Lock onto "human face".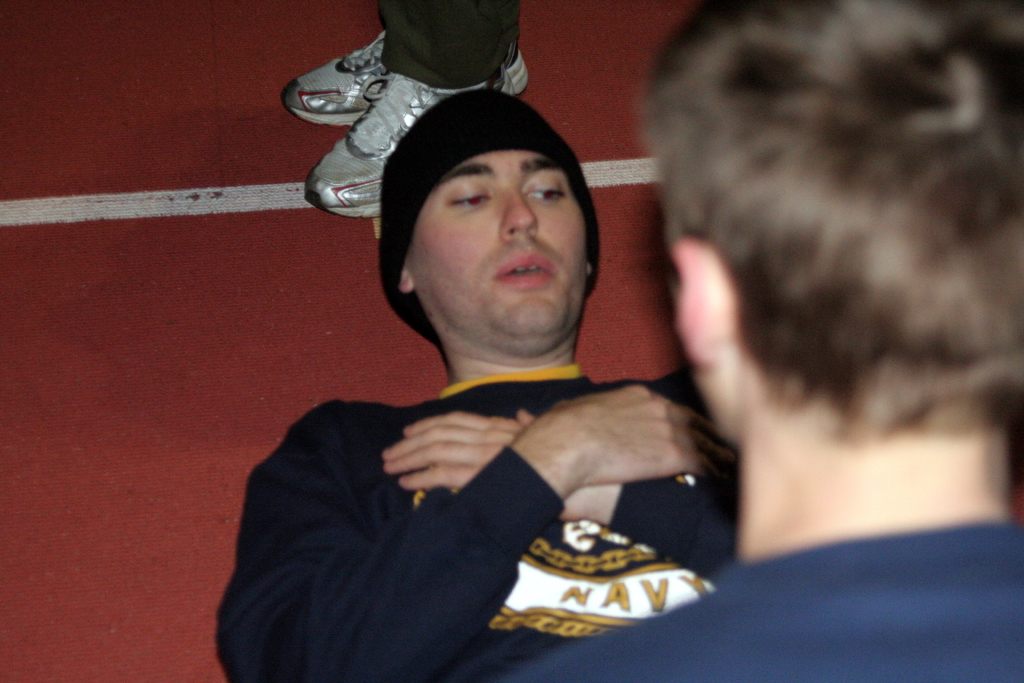
Locked: bbox=(406, 155, 588, 331).
